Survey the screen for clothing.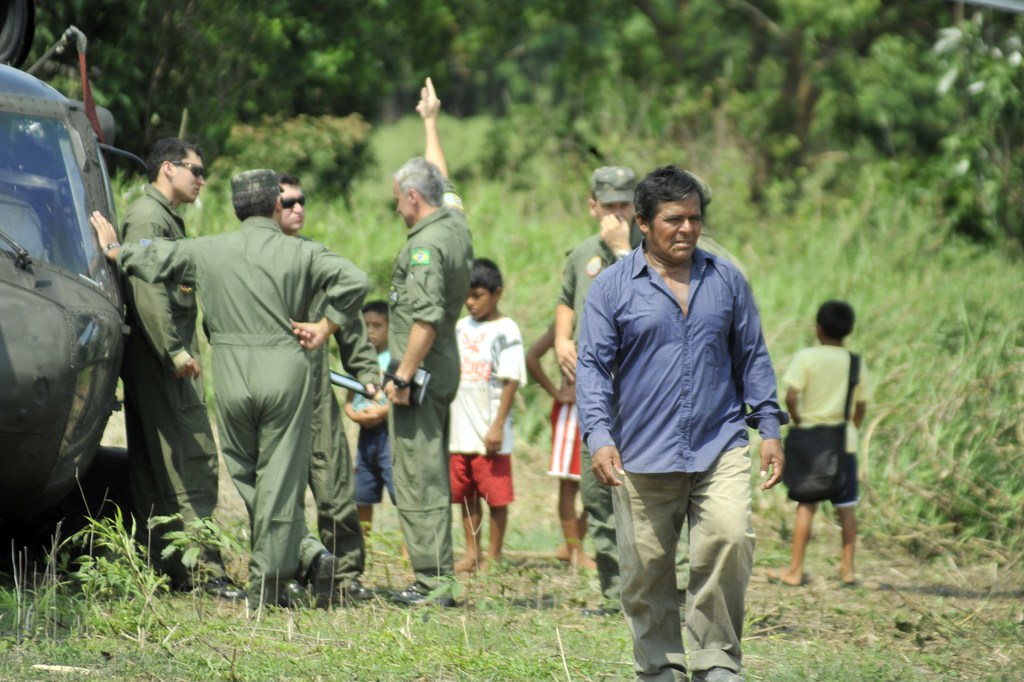
Survey found: (146,166,358,610).
